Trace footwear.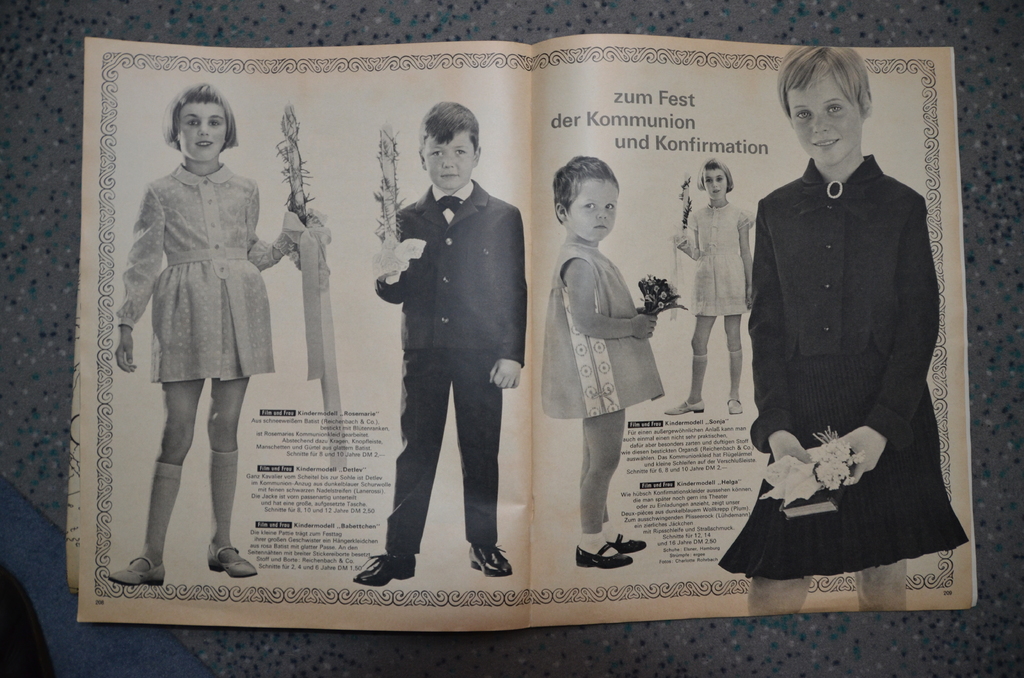
Traced to 573,547,625,571.
